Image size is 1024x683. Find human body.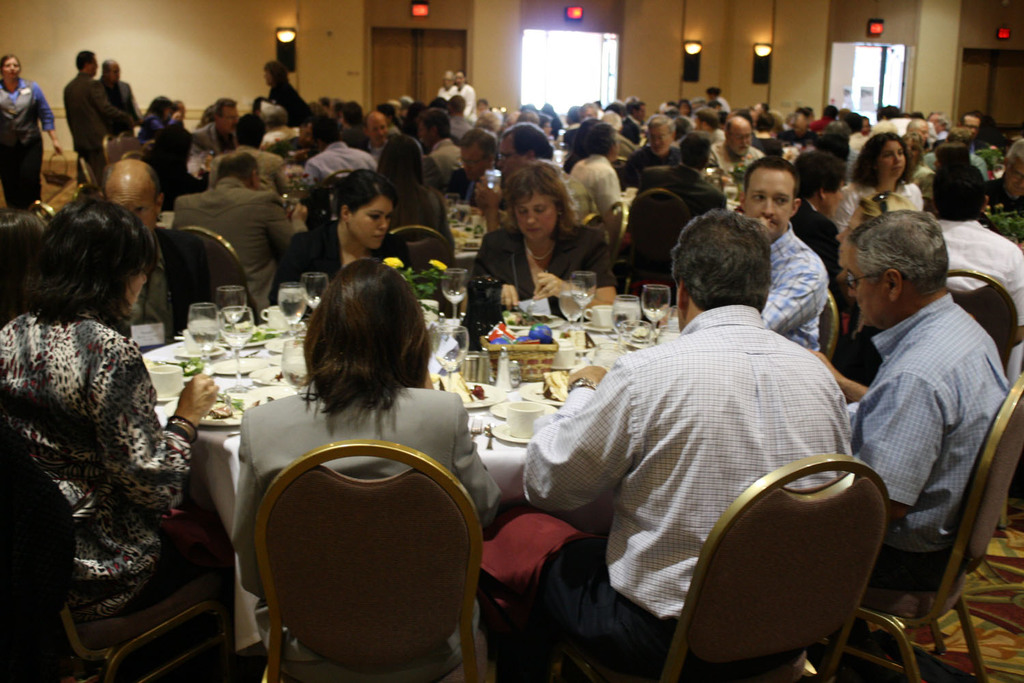
718 160 831 346.
